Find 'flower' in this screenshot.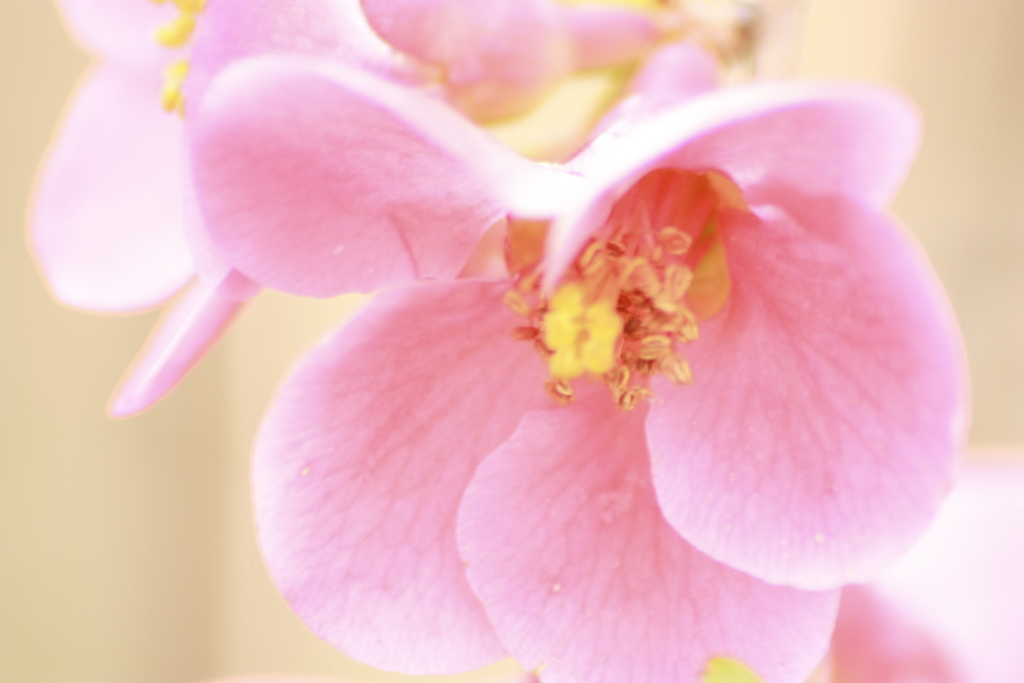
The bounding box for 'flower' is left=25, top=0, right=361, bottom=420.
